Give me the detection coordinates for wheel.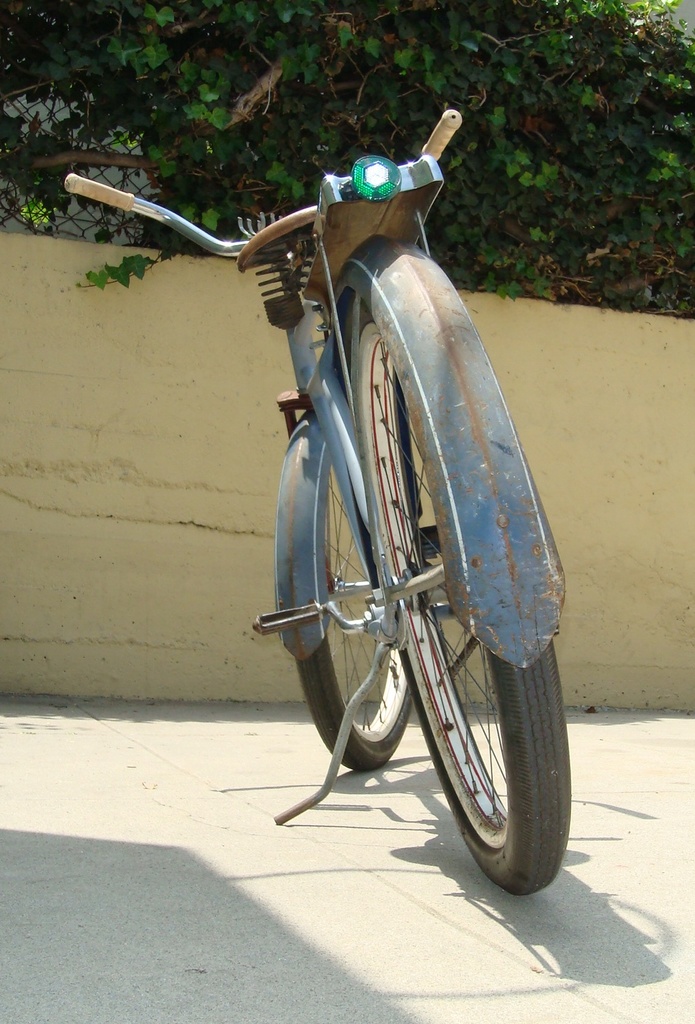
box(297, 457, 416, 771).
